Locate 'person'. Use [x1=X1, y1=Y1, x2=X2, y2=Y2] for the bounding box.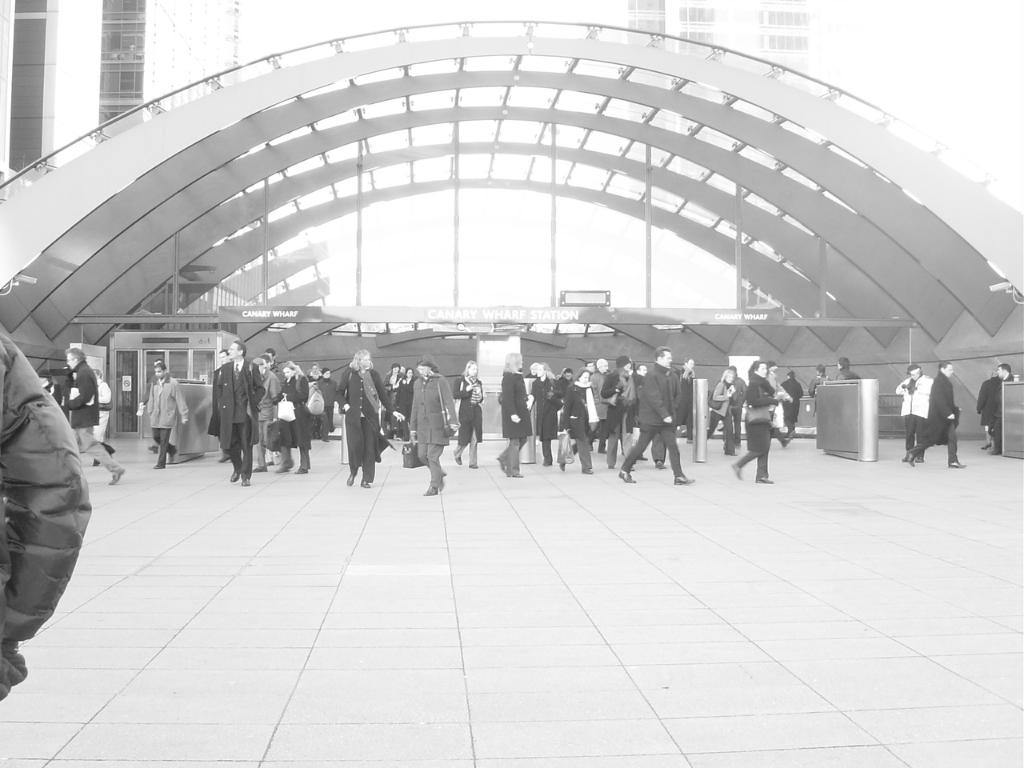
[x1=737, y1=350, x2=794, y2=489].
